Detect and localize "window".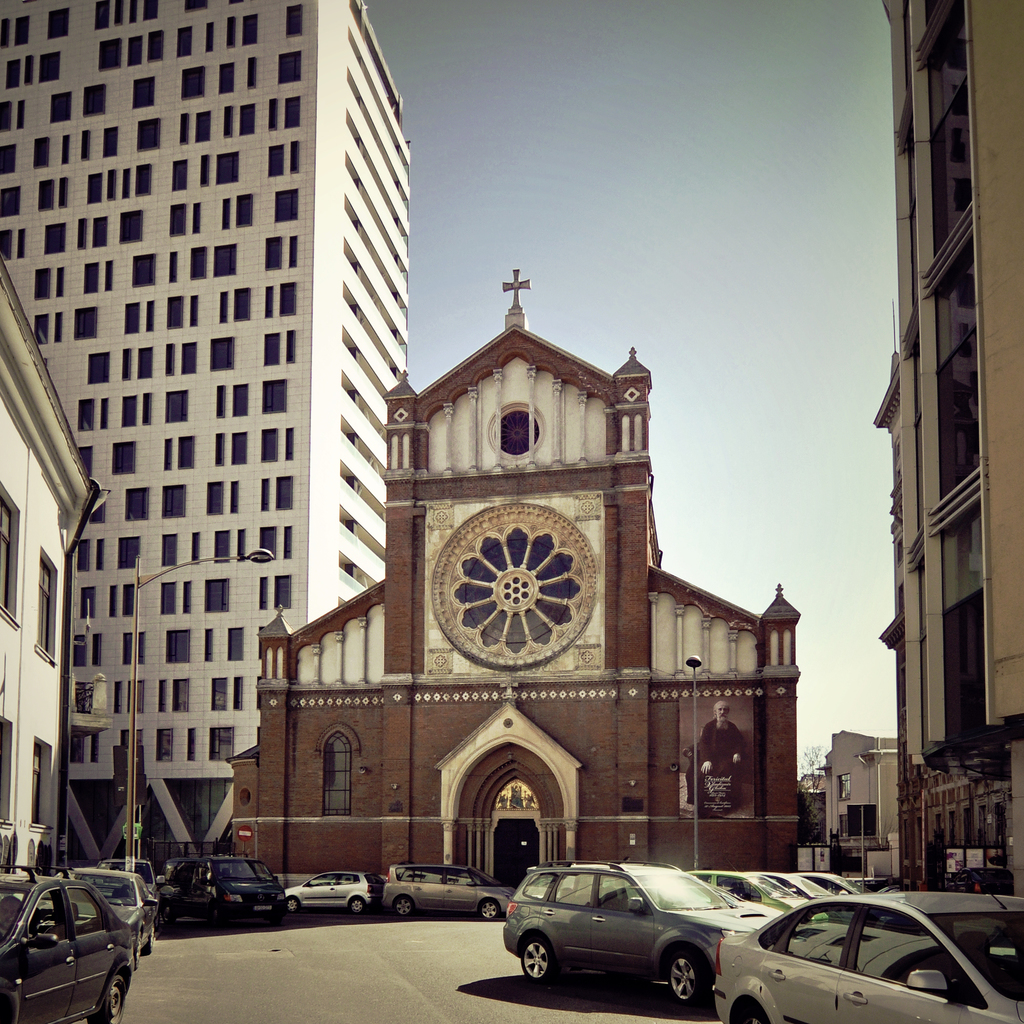
Localized at {"left": 147, "top": 34, "right": 164, "bottom": 63}.
